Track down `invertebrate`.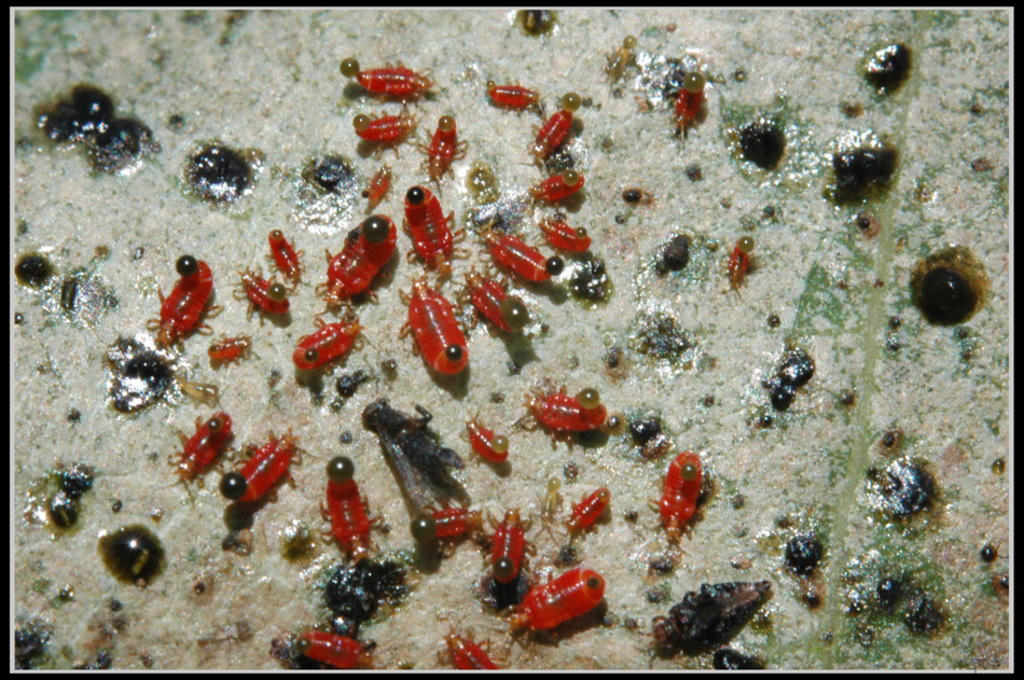
Tracked to crop(514, 379, 609, 439).
